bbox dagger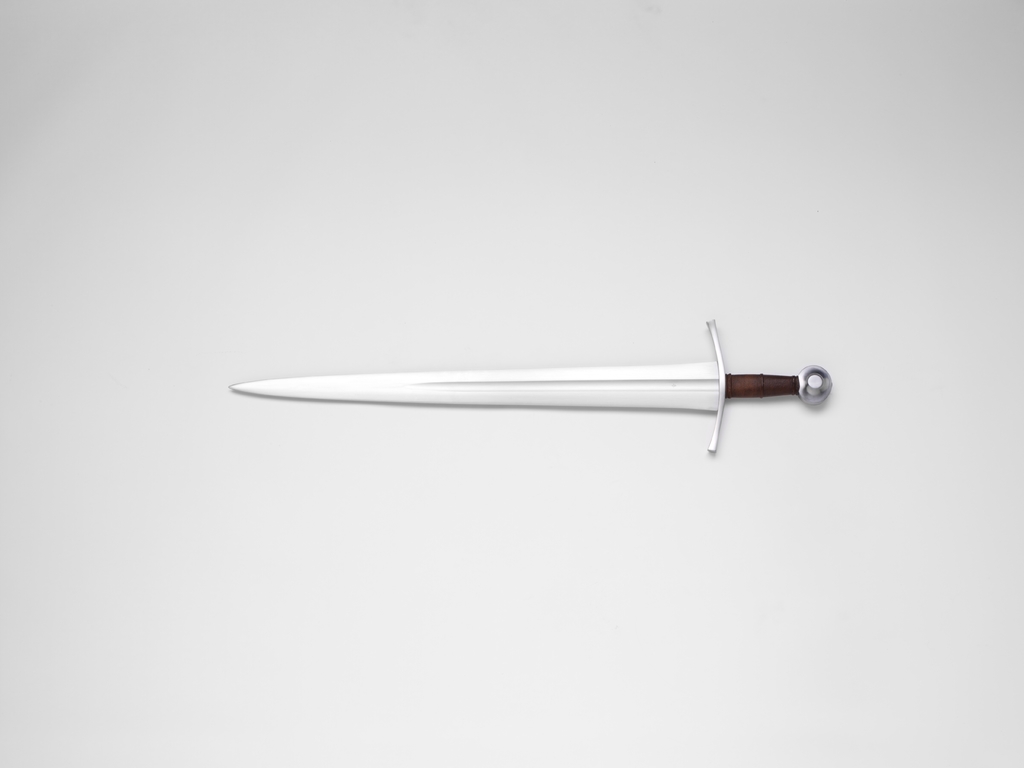
229 322 829 458
